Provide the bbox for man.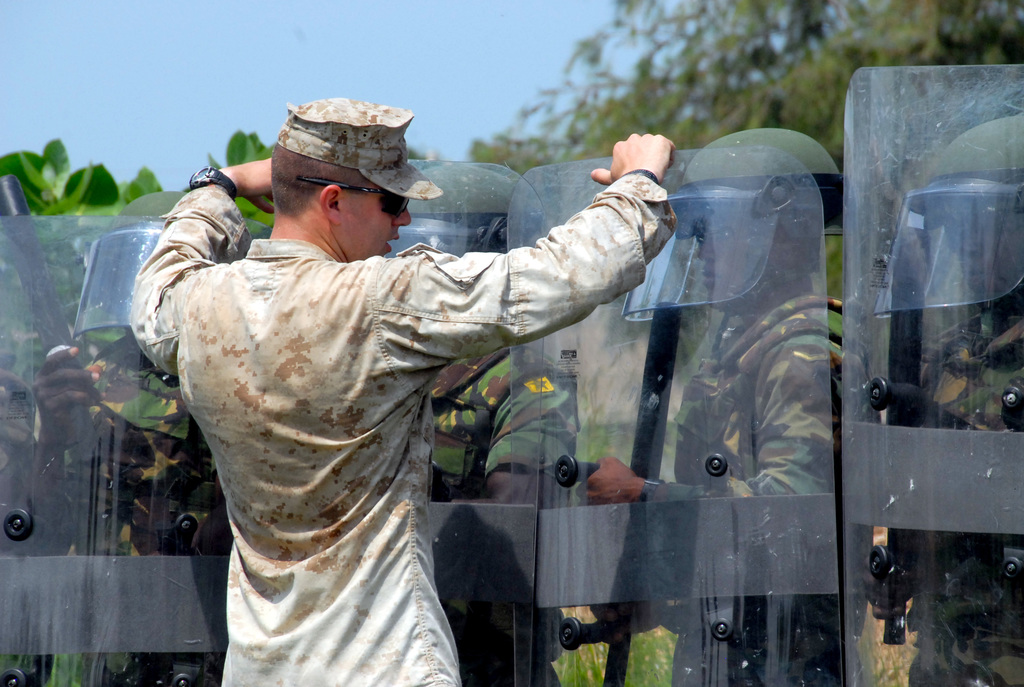
region(359, 162, 600, 686).
